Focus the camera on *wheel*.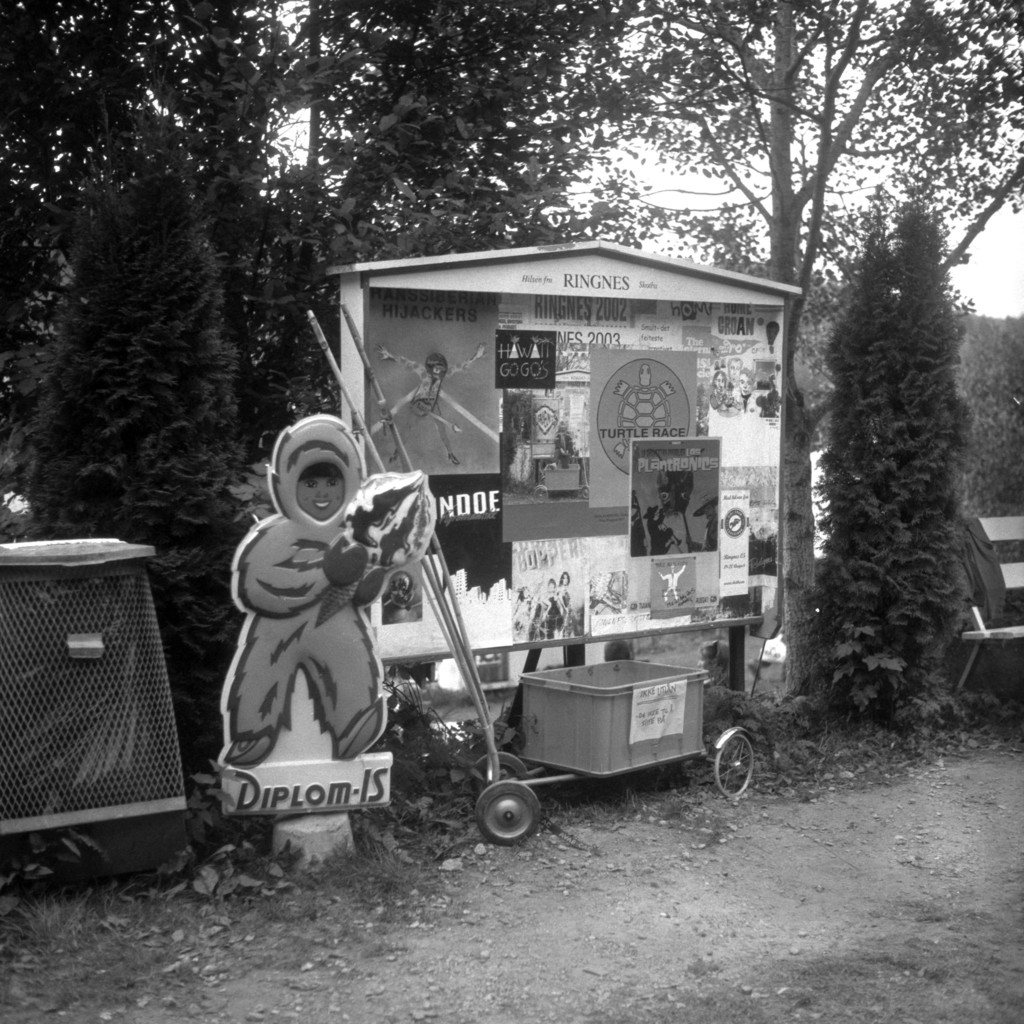
Focus region: BBox(713, 734, 755, 796).
